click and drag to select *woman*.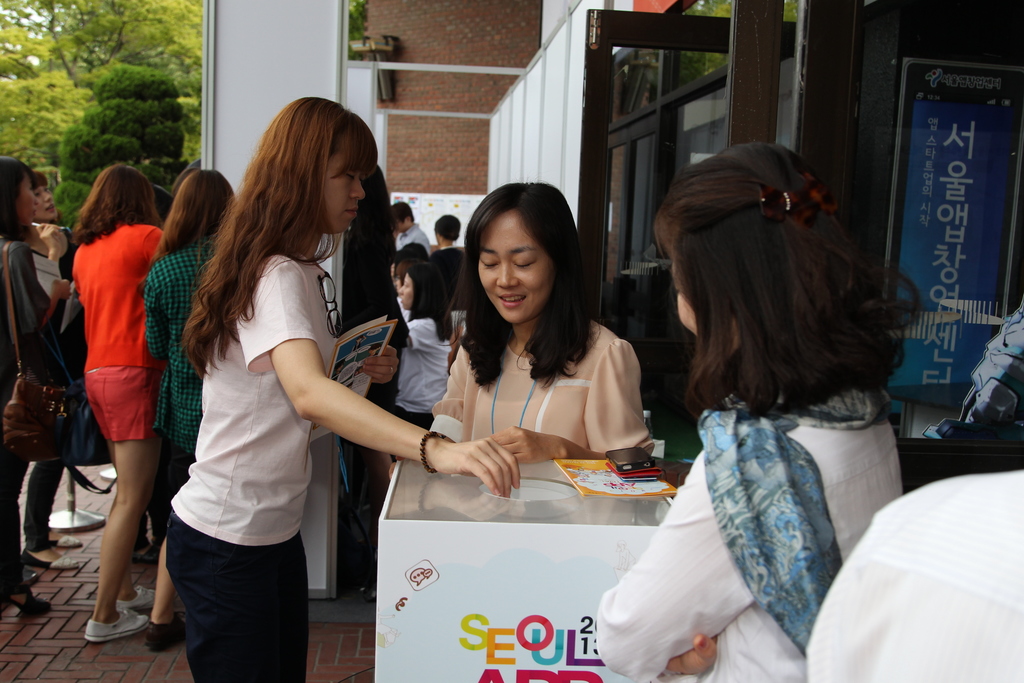
Selection: left=19, top=172, right=85, bottom=573.
